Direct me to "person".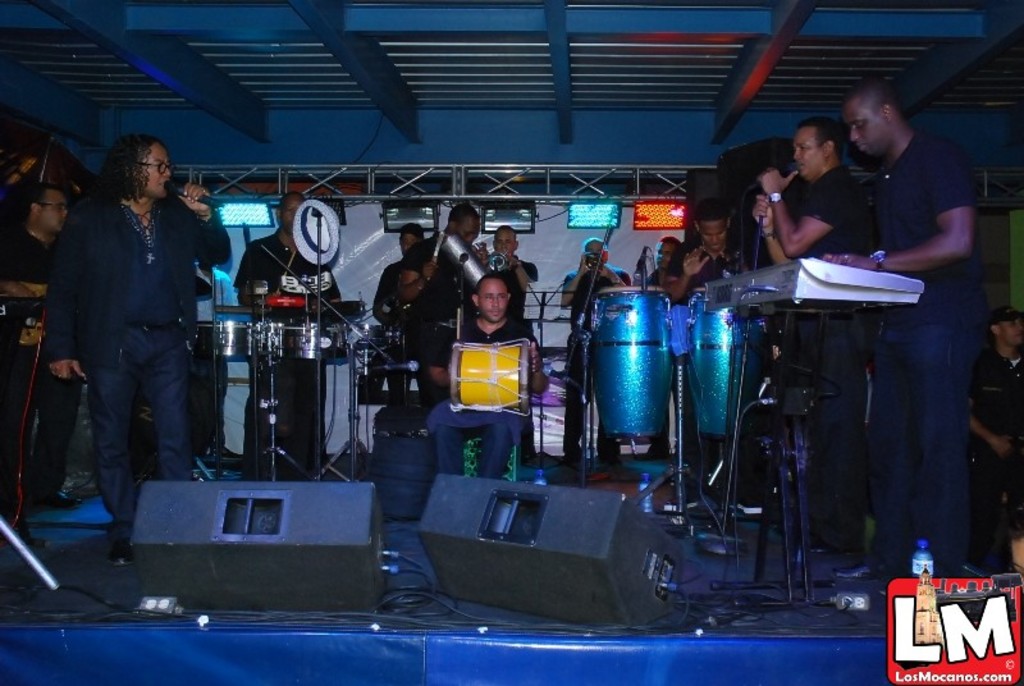
Direction: bbox=[236, 192, 347, 489].
